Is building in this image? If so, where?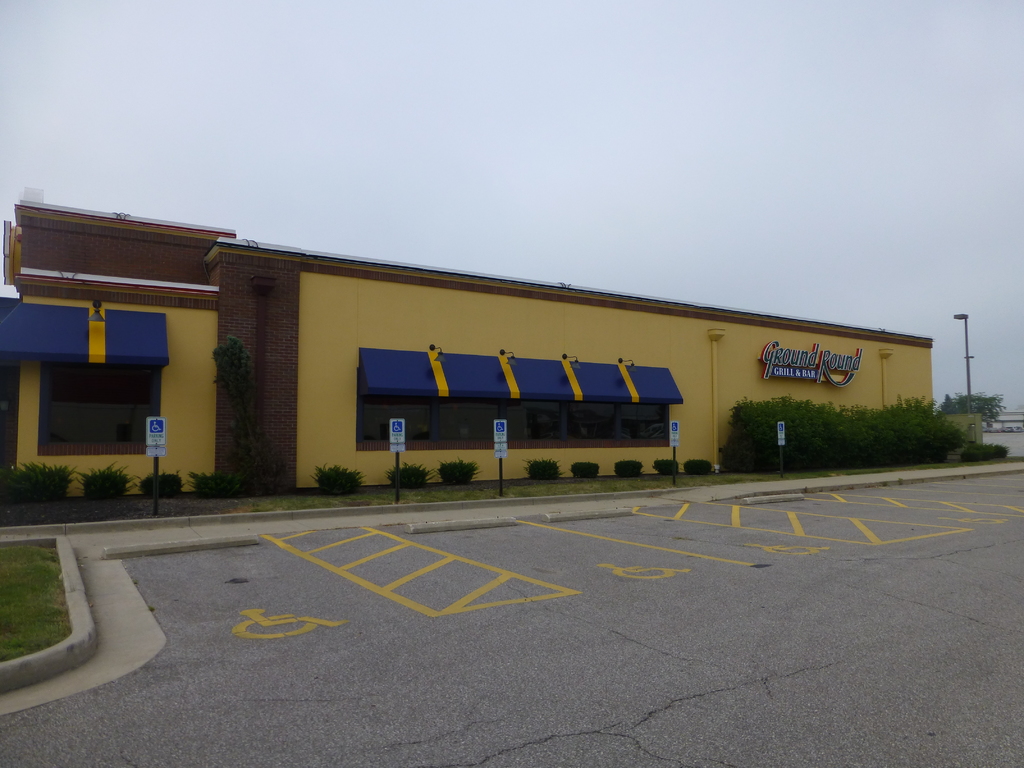
Yes, at {"left": 0, "top": 182, "right": 935, "bottom": 499}.
